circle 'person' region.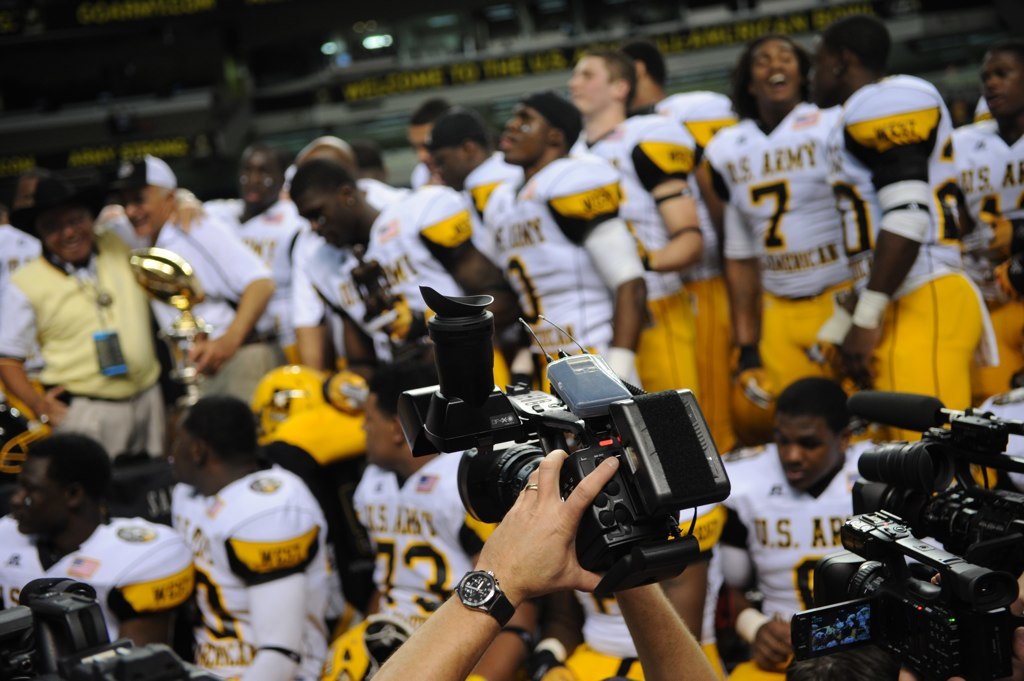
Region: region(288, 156, 507, 370).
